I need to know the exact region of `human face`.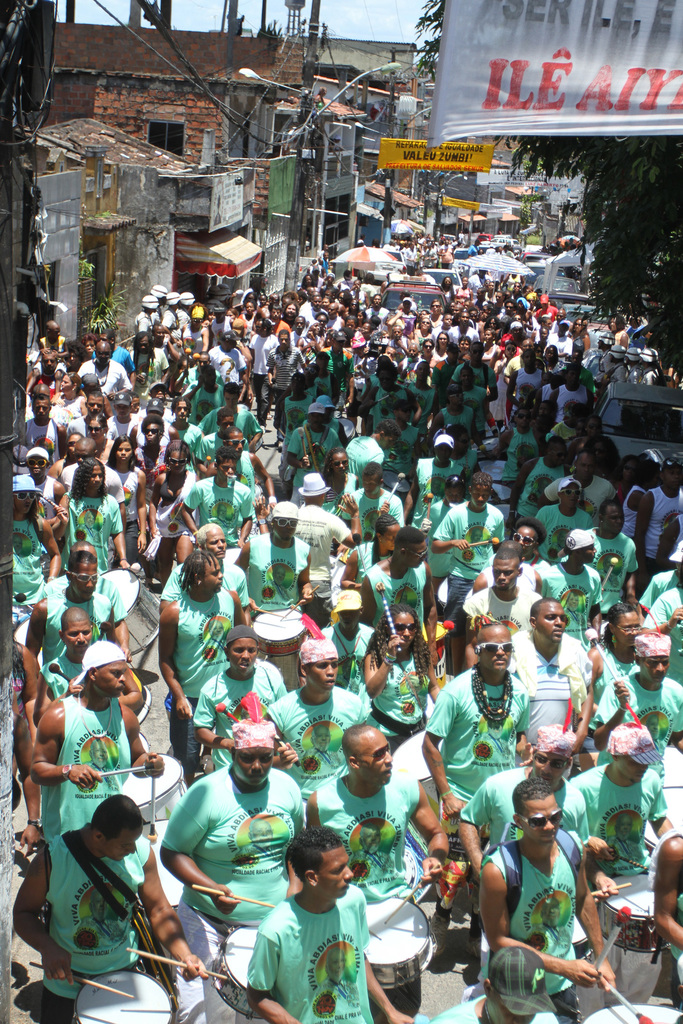
Region: bbox(519, 803, 568, 853).
